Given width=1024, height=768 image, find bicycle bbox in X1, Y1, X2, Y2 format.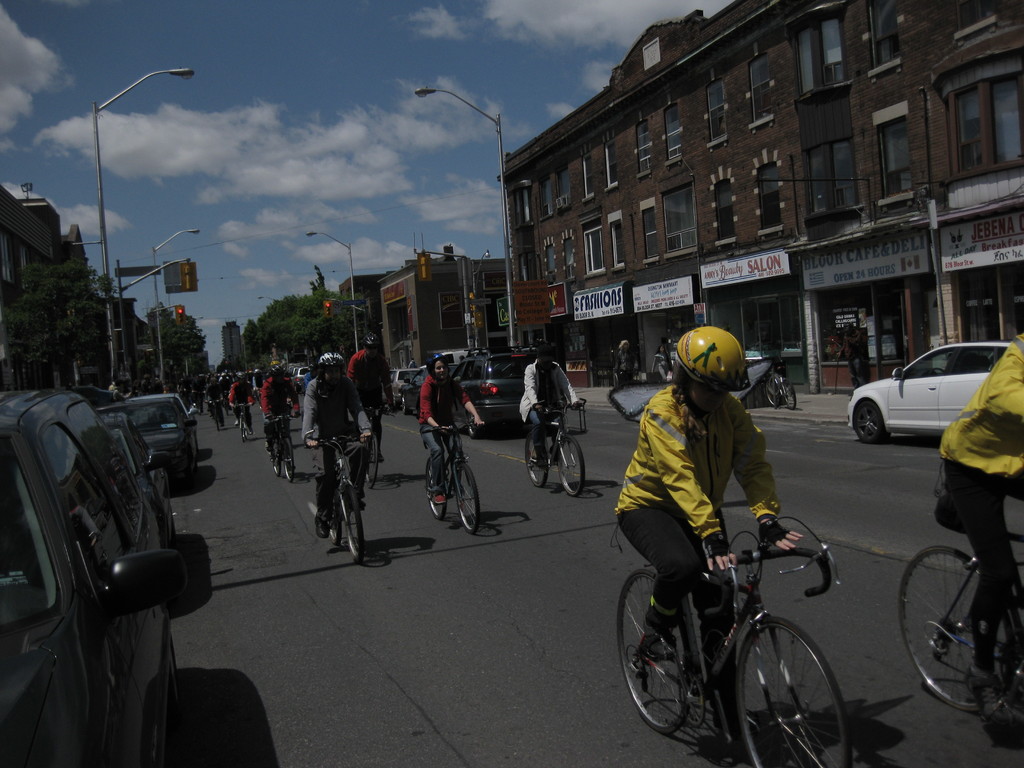
300, 429, 373, 563.
